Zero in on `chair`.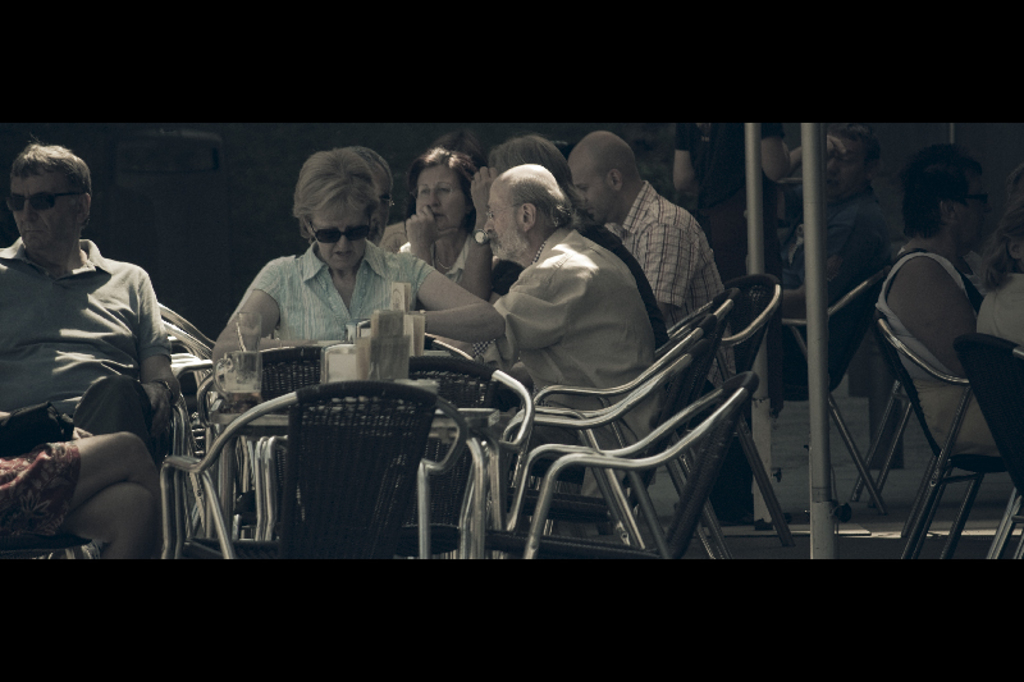
Zeroed in: l=159, t=377, r=481, b=557.
